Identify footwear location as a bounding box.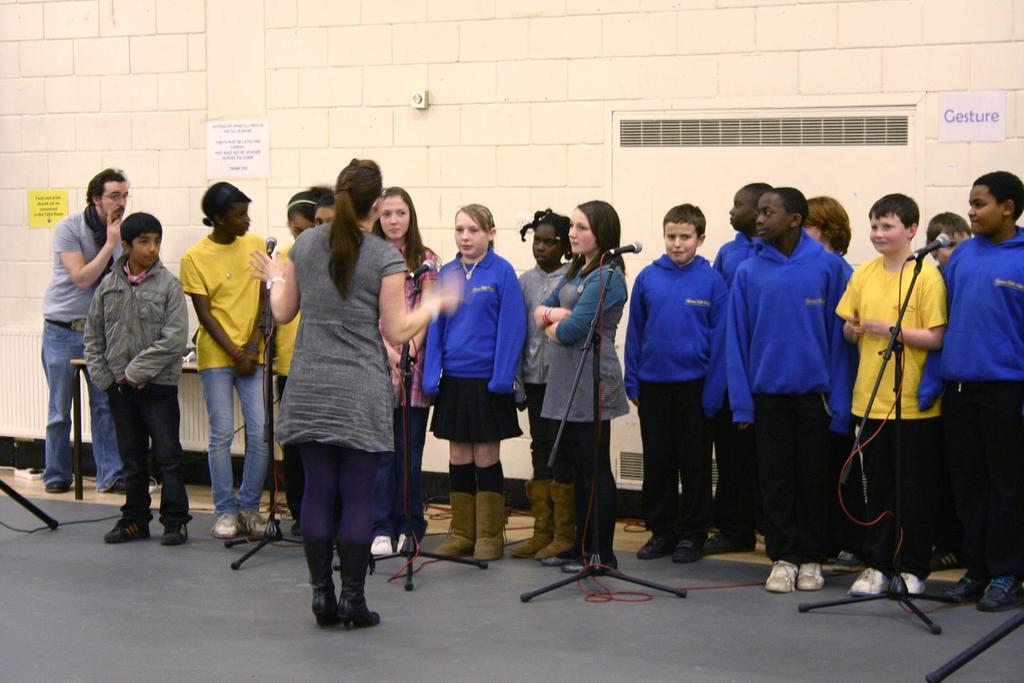
pyautogui.locateOnScreen(371, 535, 391, 556).
